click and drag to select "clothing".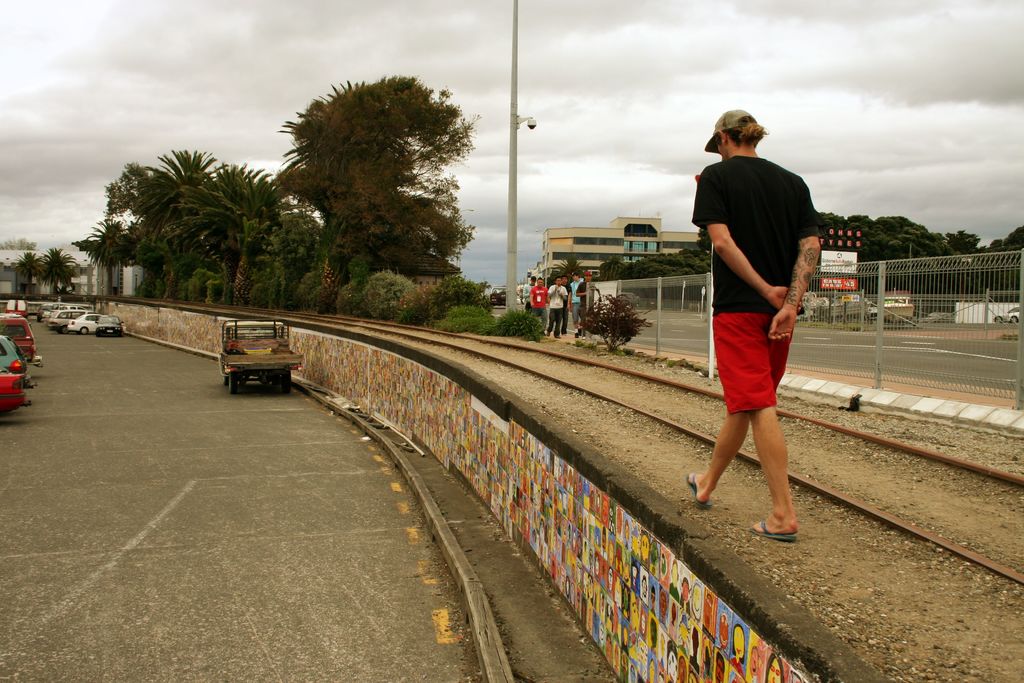
Selection: {"left": 541, "top": 281, "right": 567, "bottom": 331}.
